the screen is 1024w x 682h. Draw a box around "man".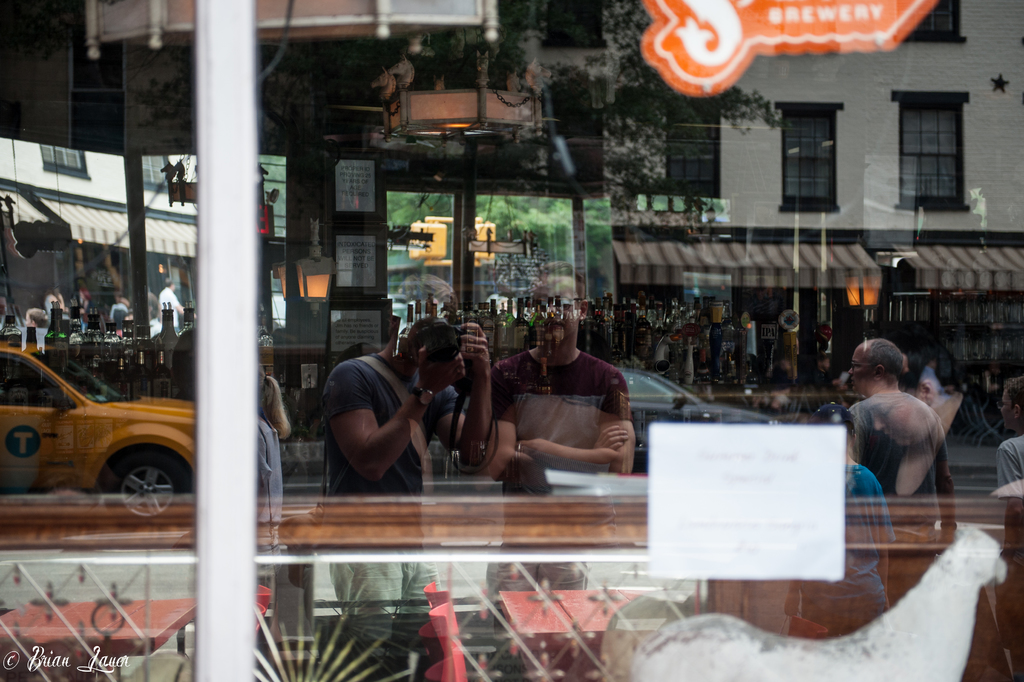
pyautogui.locateOnScreen(845, 335, 954, 603).
